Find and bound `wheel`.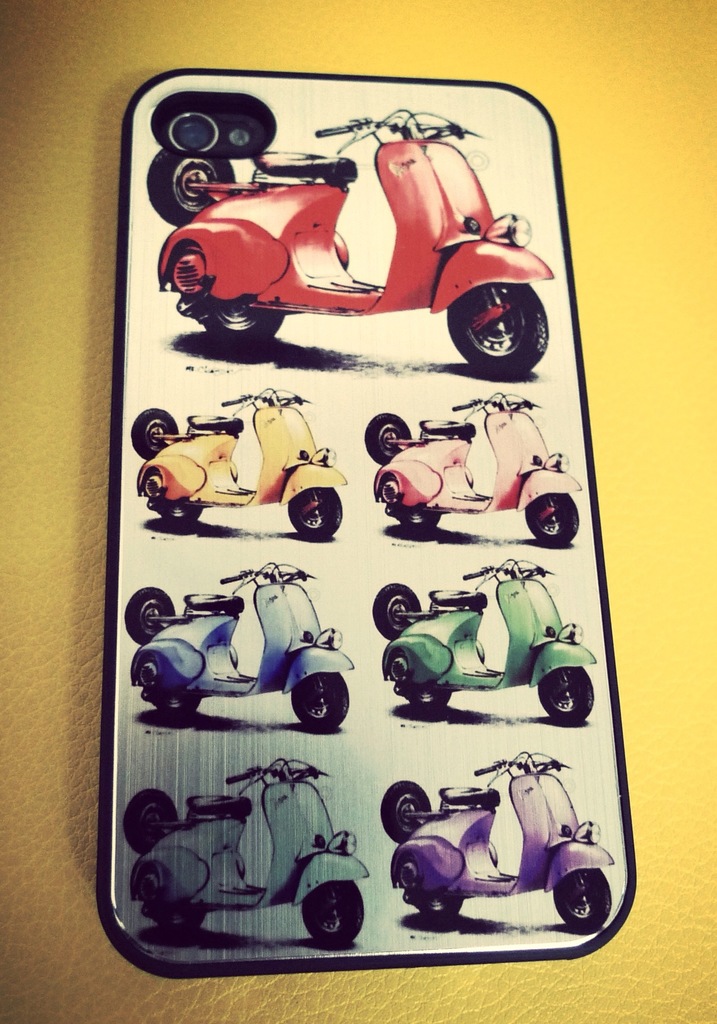
Bound: <bbox>536, 666, 595, 725</bbox>.
